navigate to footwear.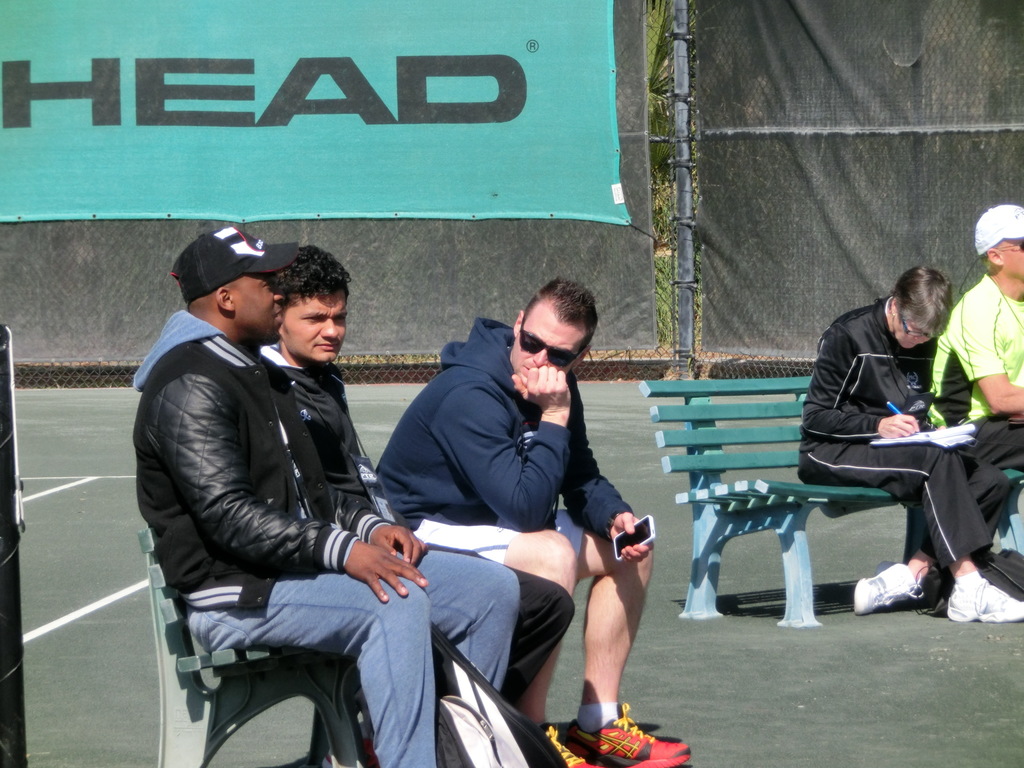
Navigation target: crop(946, 569, 1023, 623).
